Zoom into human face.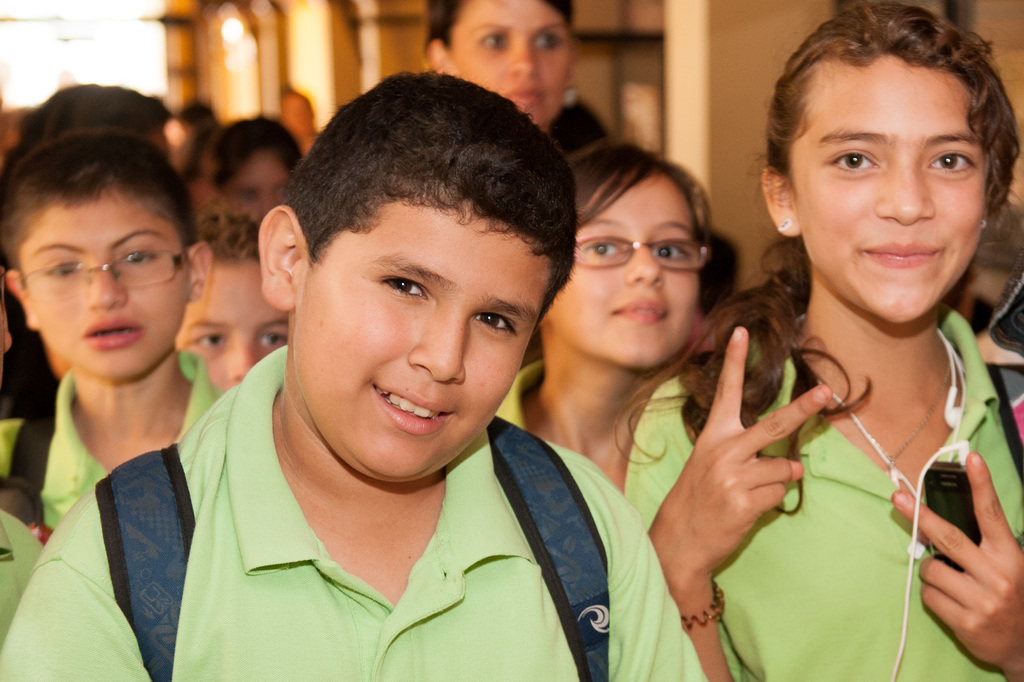
Zoom target: x1=282 y1=172 x2=543 y2=489.
